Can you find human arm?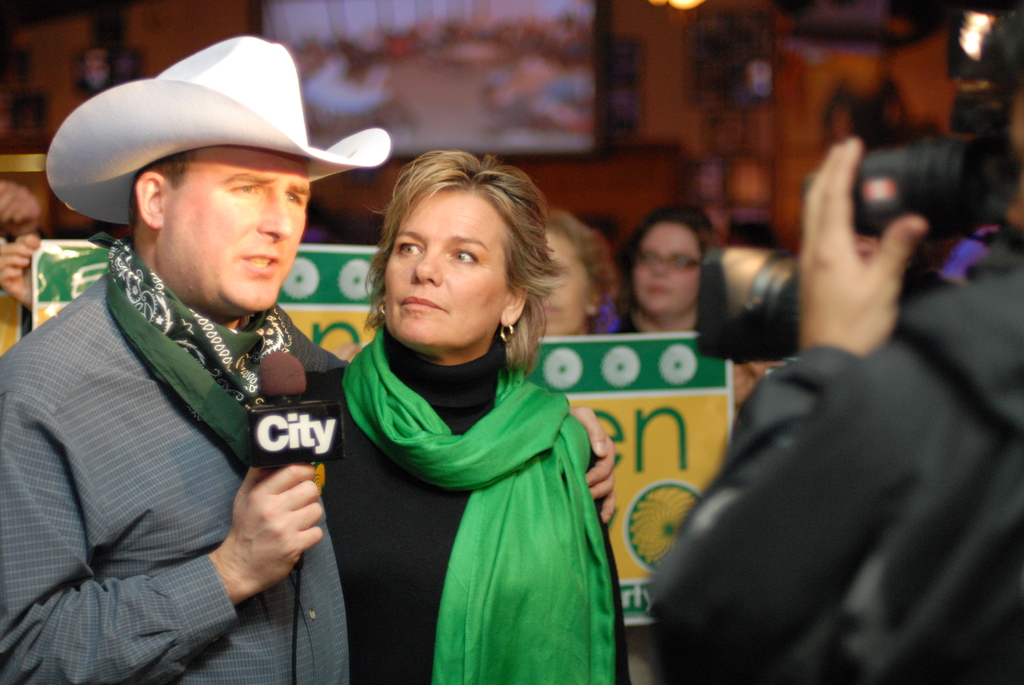
Yes, bounding box: box=[311, 324, 628, 534].
